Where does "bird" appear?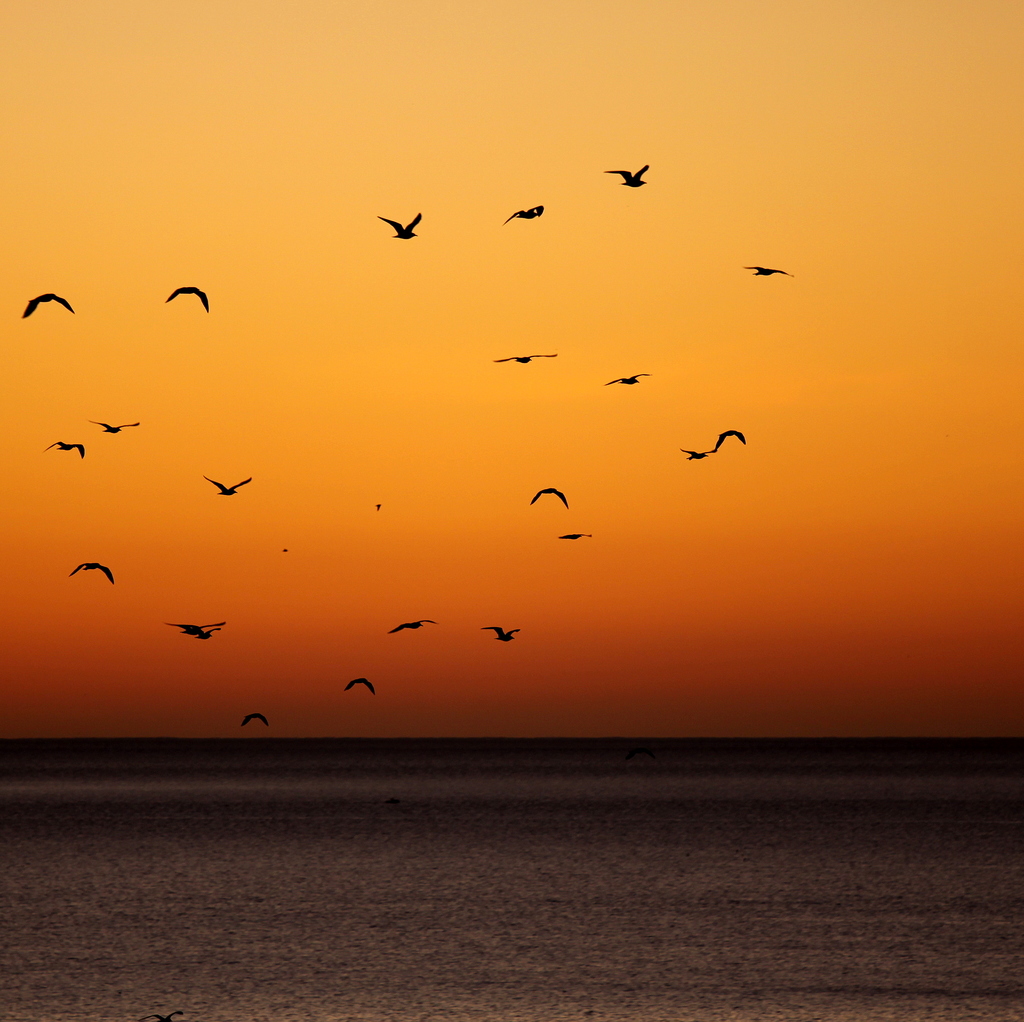
Appears at left=40, top=438, right=85, bottom=463.
